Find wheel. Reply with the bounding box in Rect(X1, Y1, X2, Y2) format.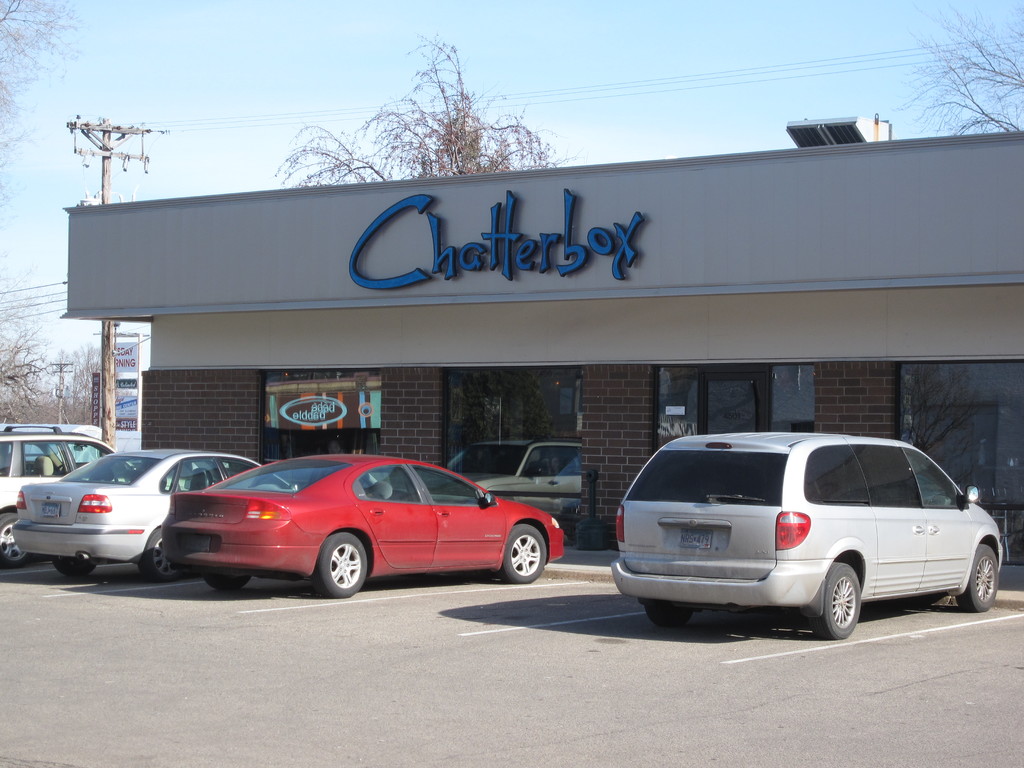
Rect(953, 543, 1000, 611).
